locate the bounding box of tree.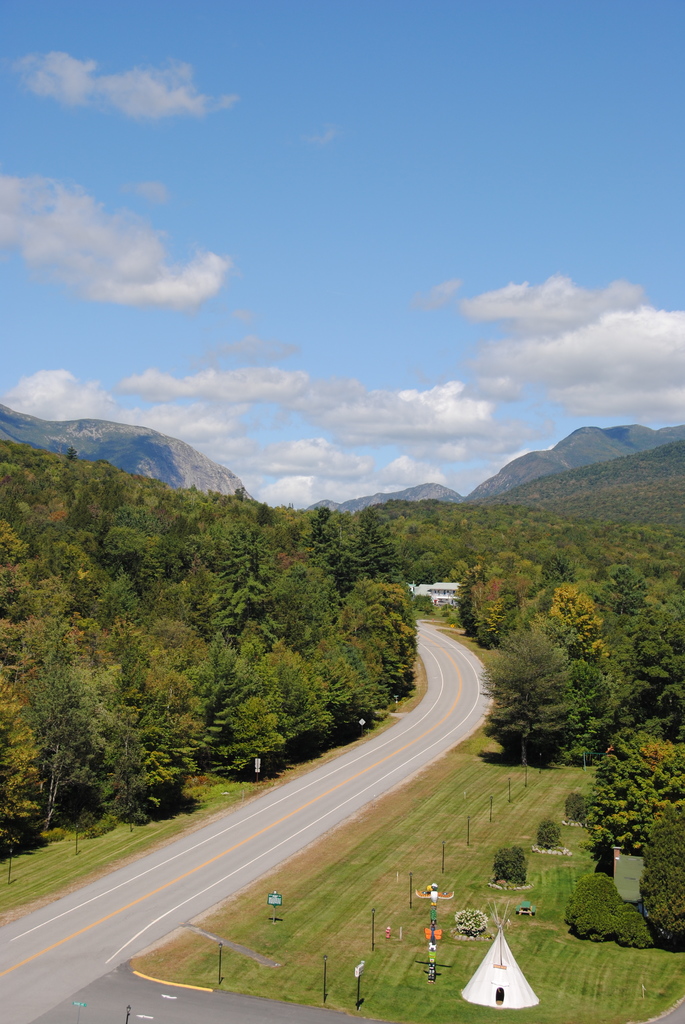
Bounding box: bbox=[574, 729, 684, 870].
